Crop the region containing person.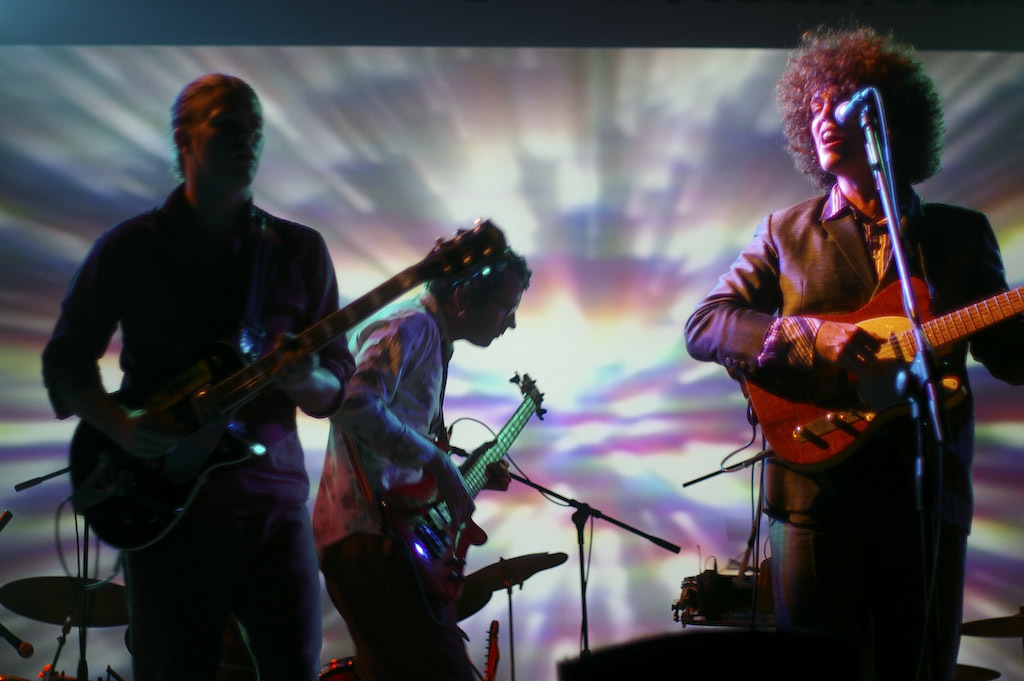
Crop region: detection(311, 227, 534, 680).
